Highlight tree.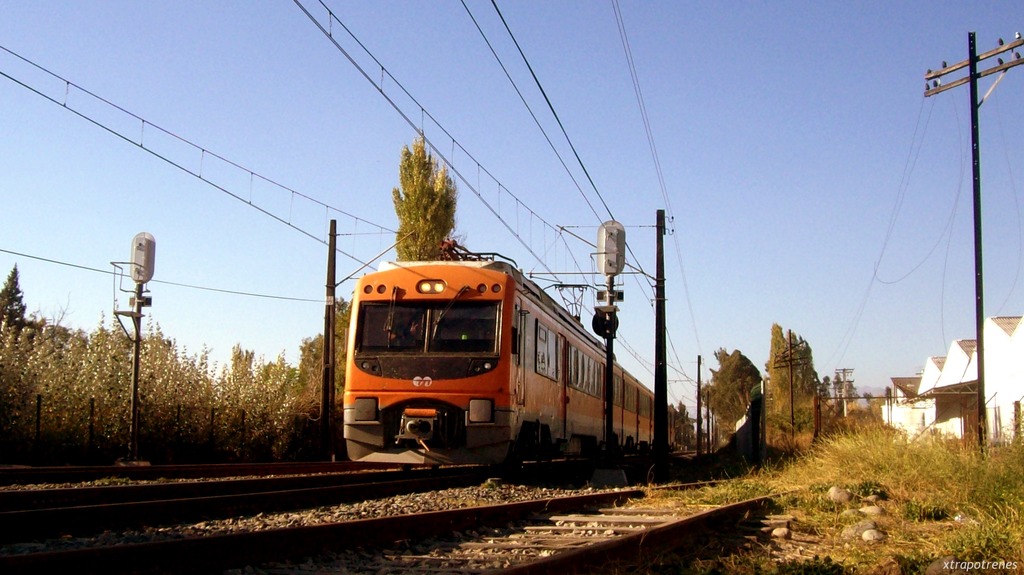
Highlighted region: left=0, top=259, right=37, bottom=337.
